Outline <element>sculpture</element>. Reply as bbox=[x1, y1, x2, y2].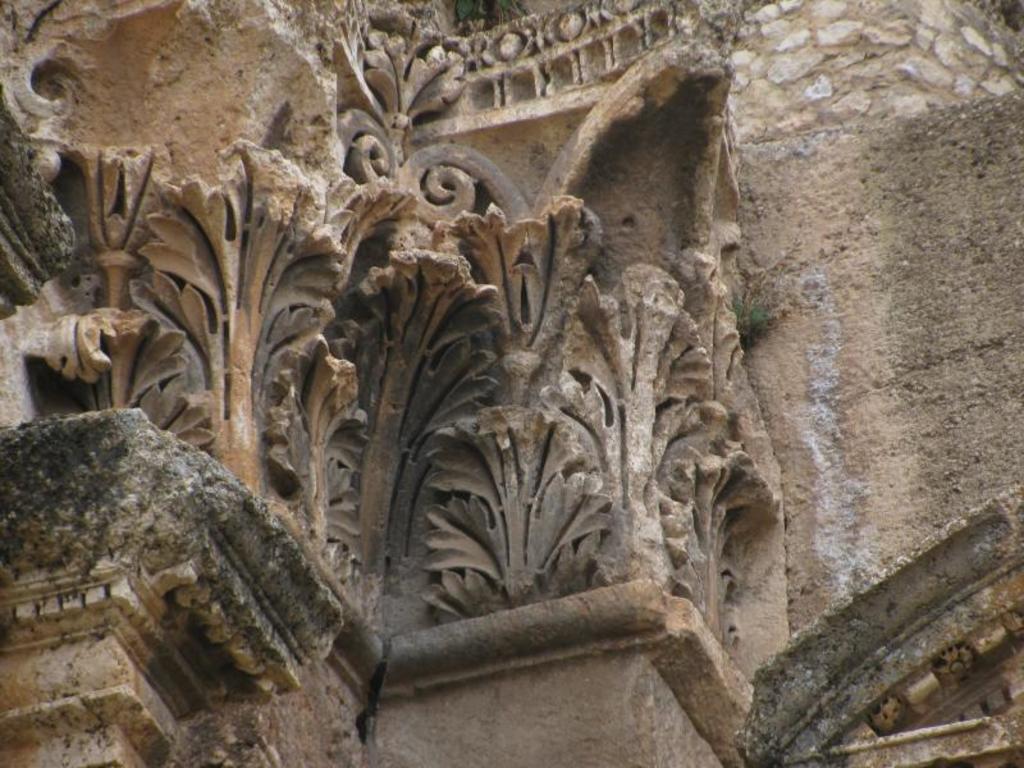
bbox=[115, 174, 773, 673].
